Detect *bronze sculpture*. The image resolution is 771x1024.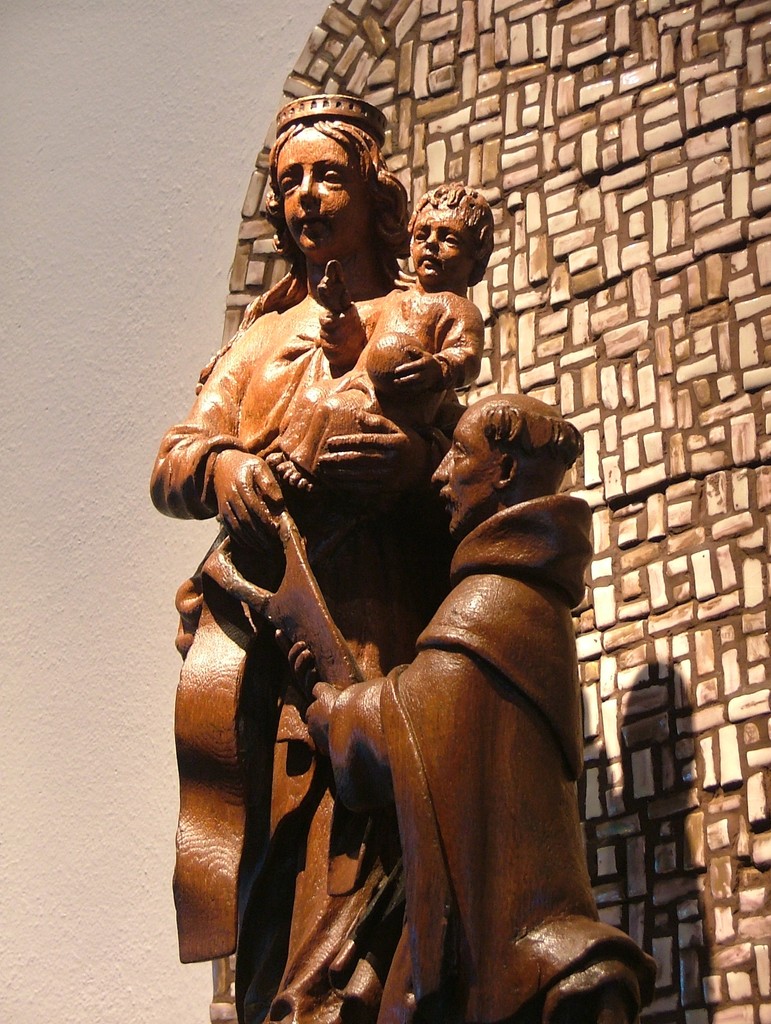
x1=160 y1=167 x2=642 y2=1016.
